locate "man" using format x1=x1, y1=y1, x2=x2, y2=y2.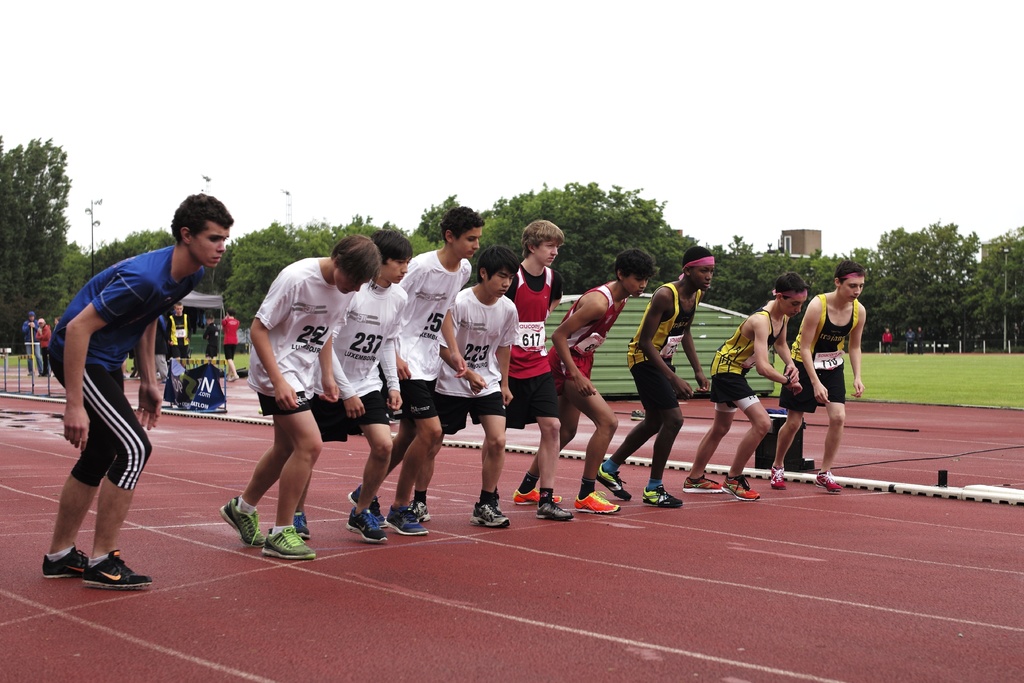
x1=218, y1=307, x2=239, y2=382.
